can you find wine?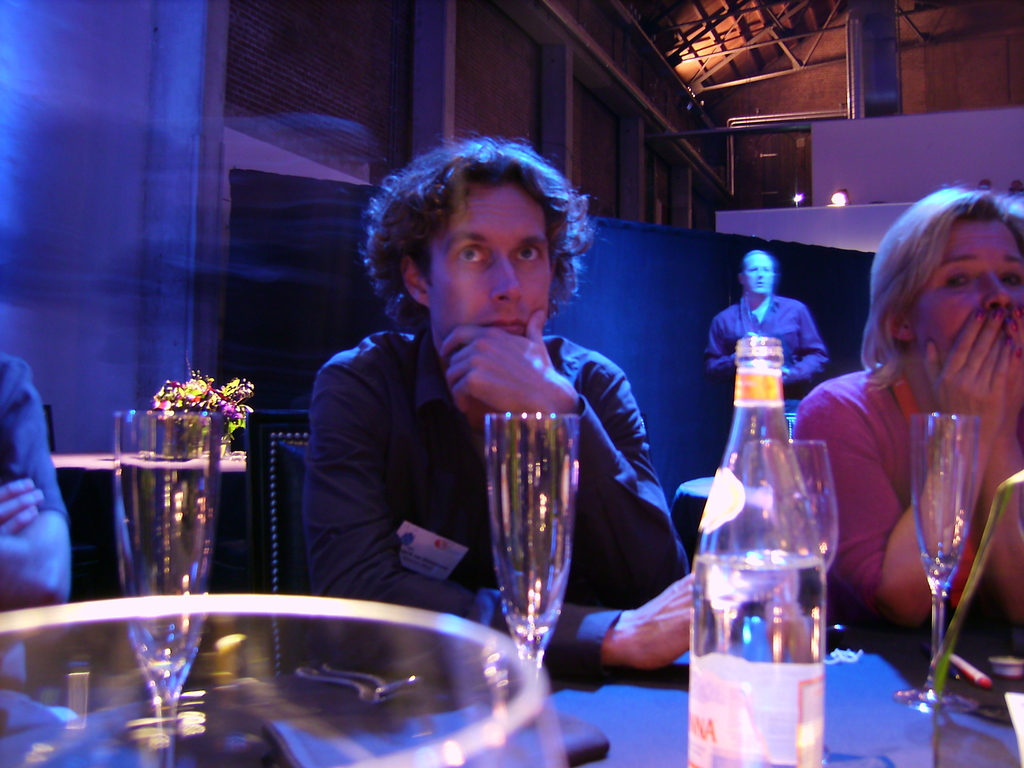
Yes, bounding box: <region>467, 402, 579, 701</region>.
